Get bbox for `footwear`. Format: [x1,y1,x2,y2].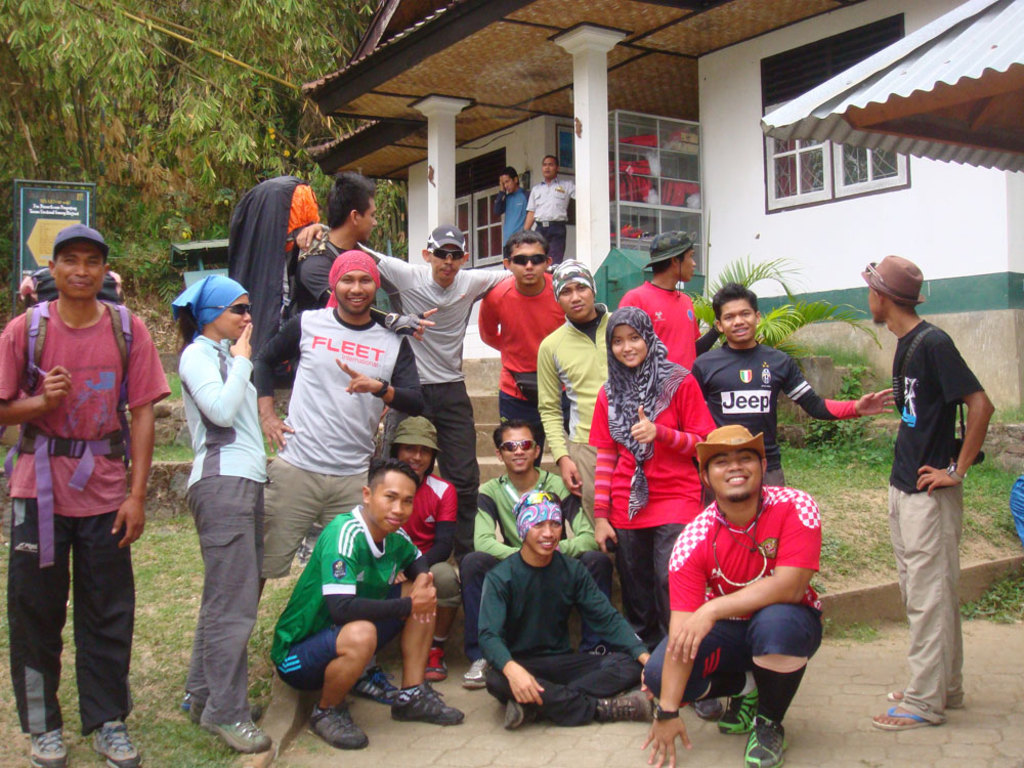
[381,663,453,740].
